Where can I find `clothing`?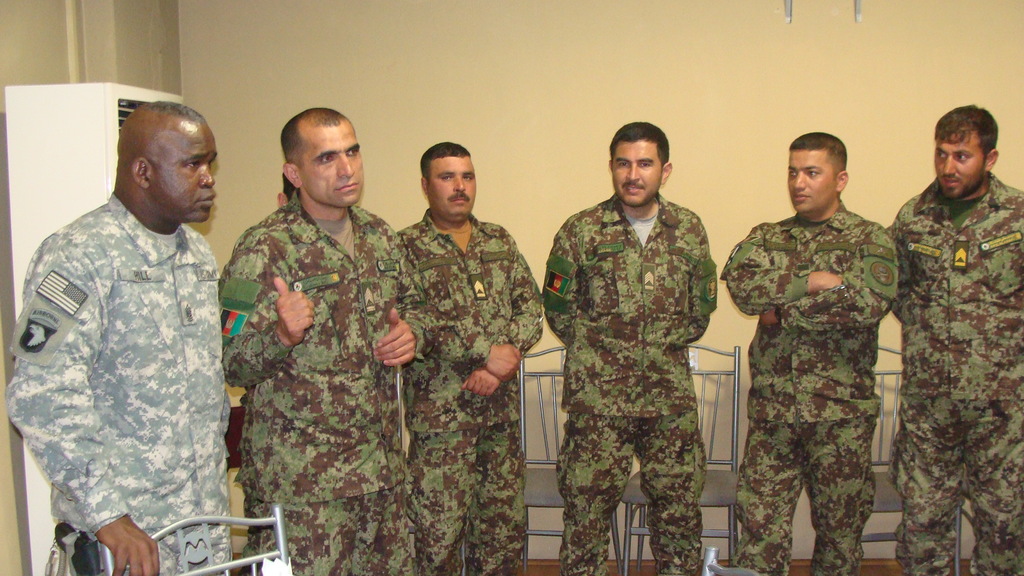
You can find it at bbox(887, 172, 1023, 575).
